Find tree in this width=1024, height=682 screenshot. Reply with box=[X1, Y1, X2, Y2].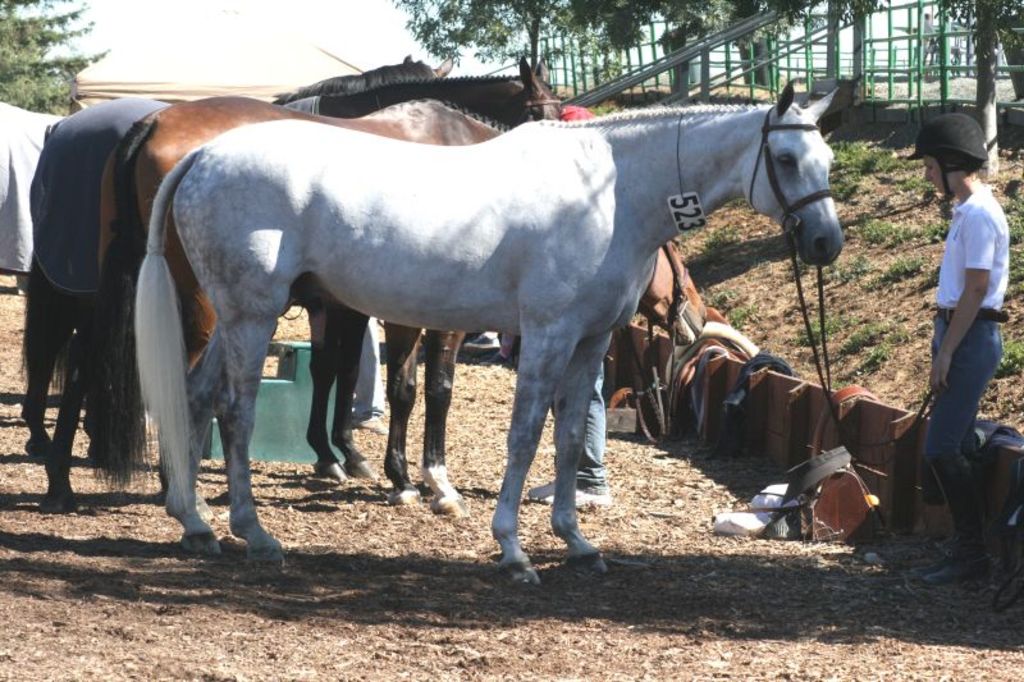
box=[847, 0, 879, 99].
